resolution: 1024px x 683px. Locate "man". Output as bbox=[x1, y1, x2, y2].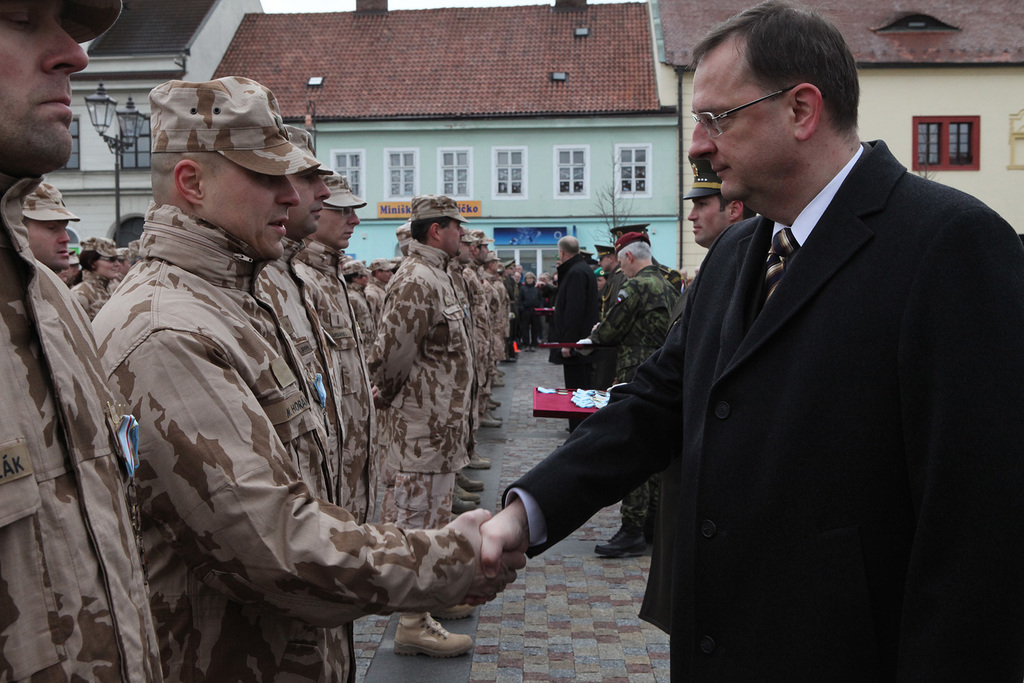
bbox=[663, 150, 766, 336].
